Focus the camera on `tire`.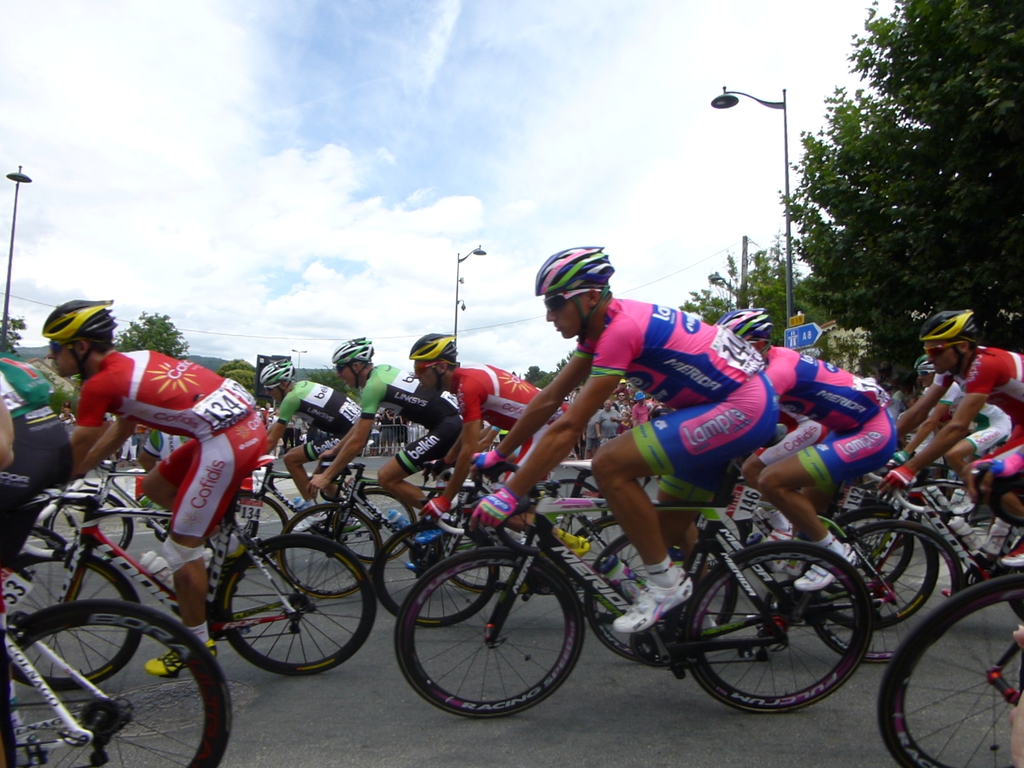
Focus region: locate(376, 511, 496, 630).
